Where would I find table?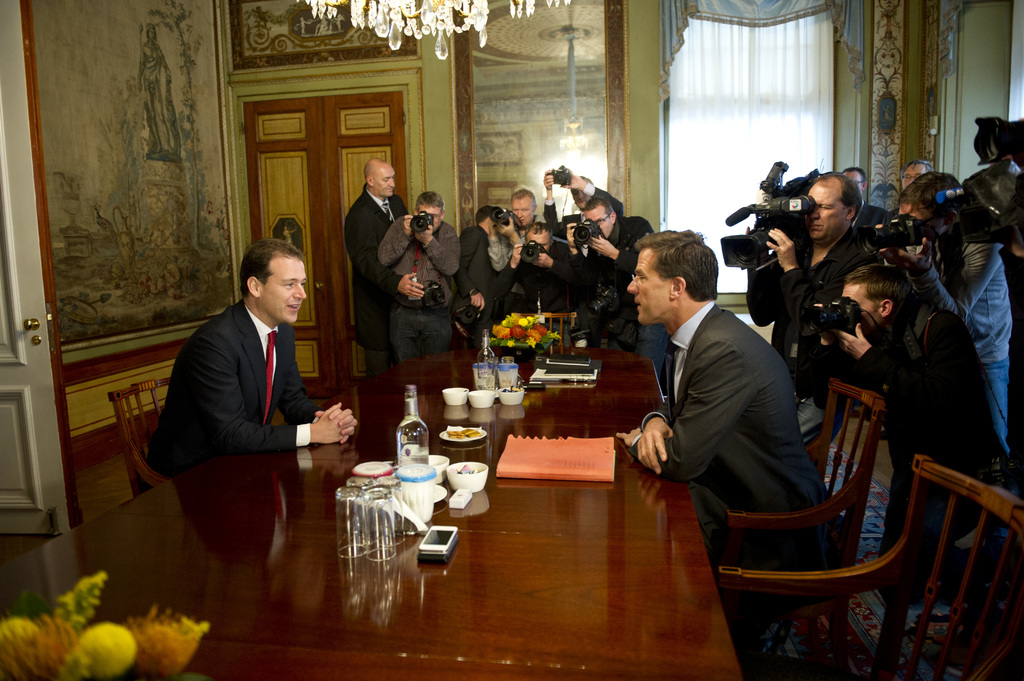
At <region>0, 346, 756, 680</region>.
